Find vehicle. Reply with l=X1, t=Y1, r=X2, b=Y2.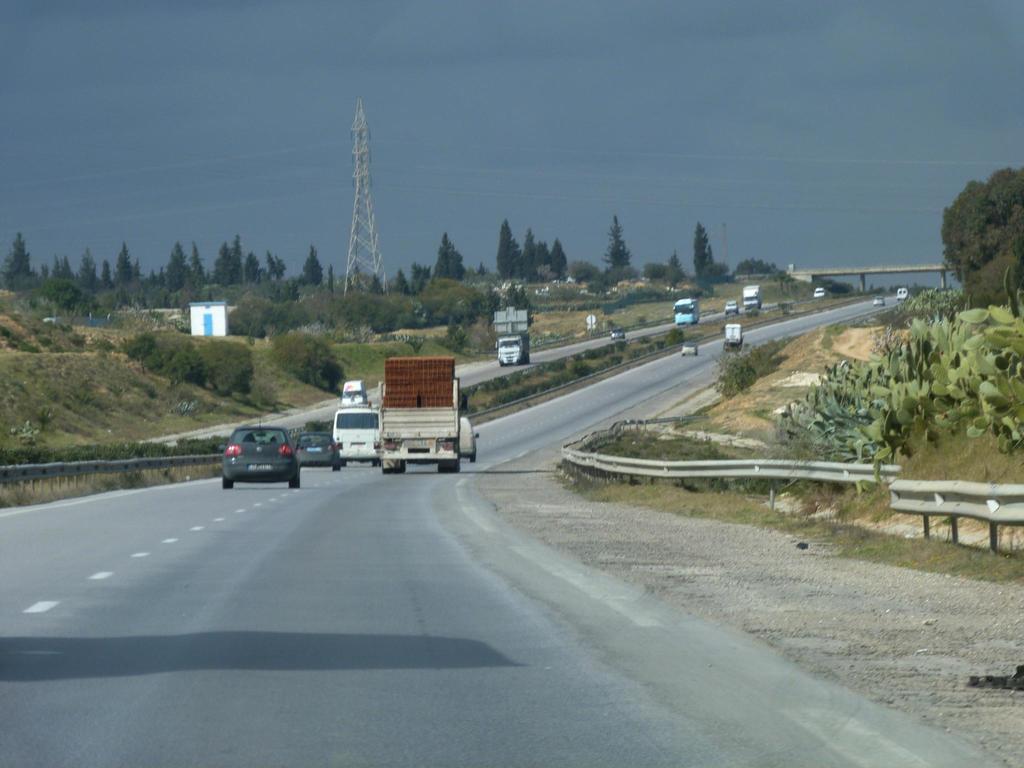
l=671, t=295, r=698, b=322.
